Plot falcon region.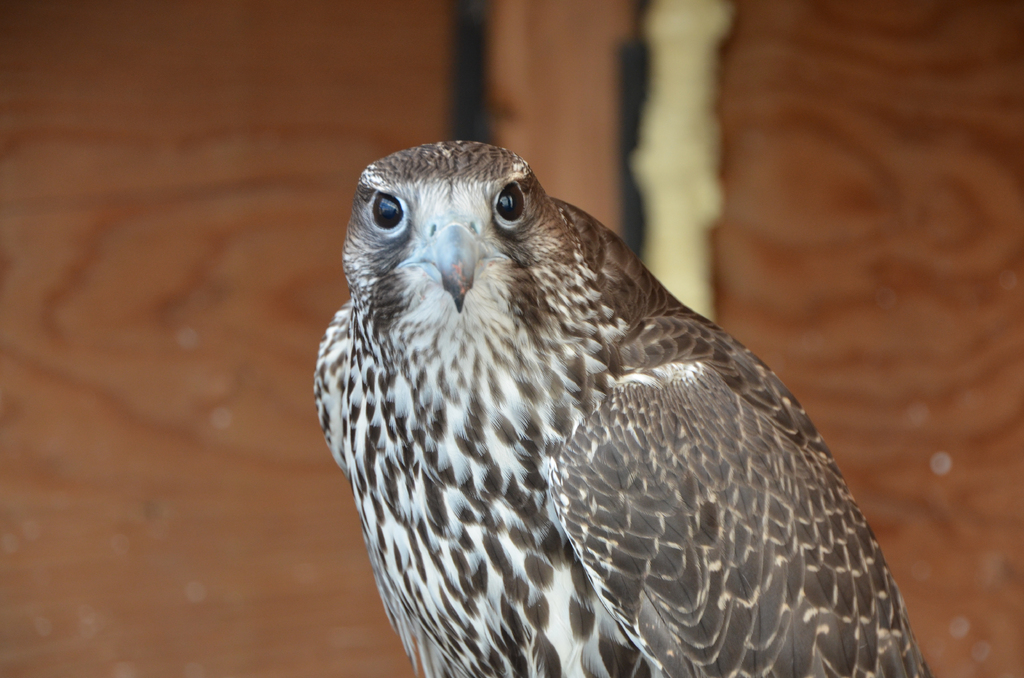
Plotted at x1=312, y1=143, x2=927, y2=677.
